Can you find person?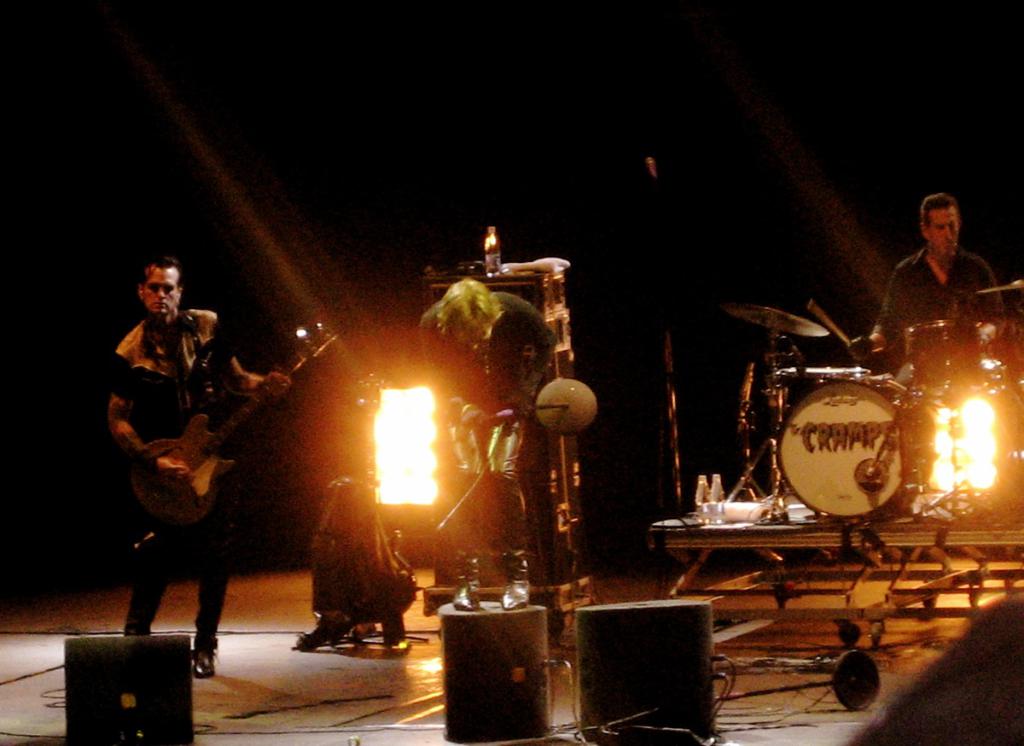
Yes, bounding box: box(852, 189, 1001, 388).
